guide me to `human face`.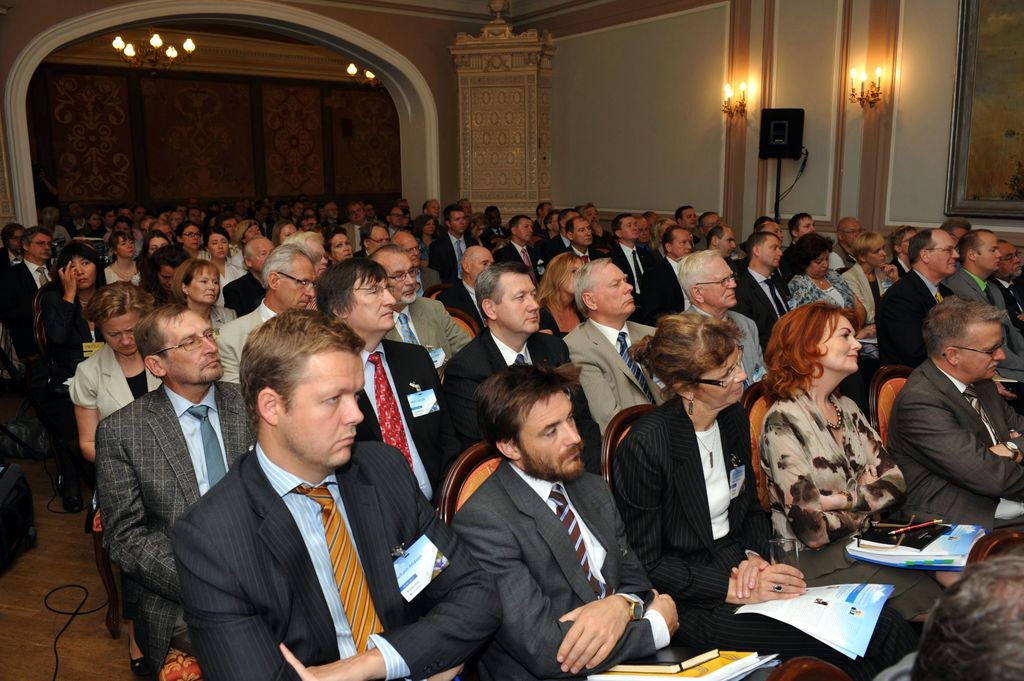
Guidance: x1=398, y1=236, x2=420, y2=267.
